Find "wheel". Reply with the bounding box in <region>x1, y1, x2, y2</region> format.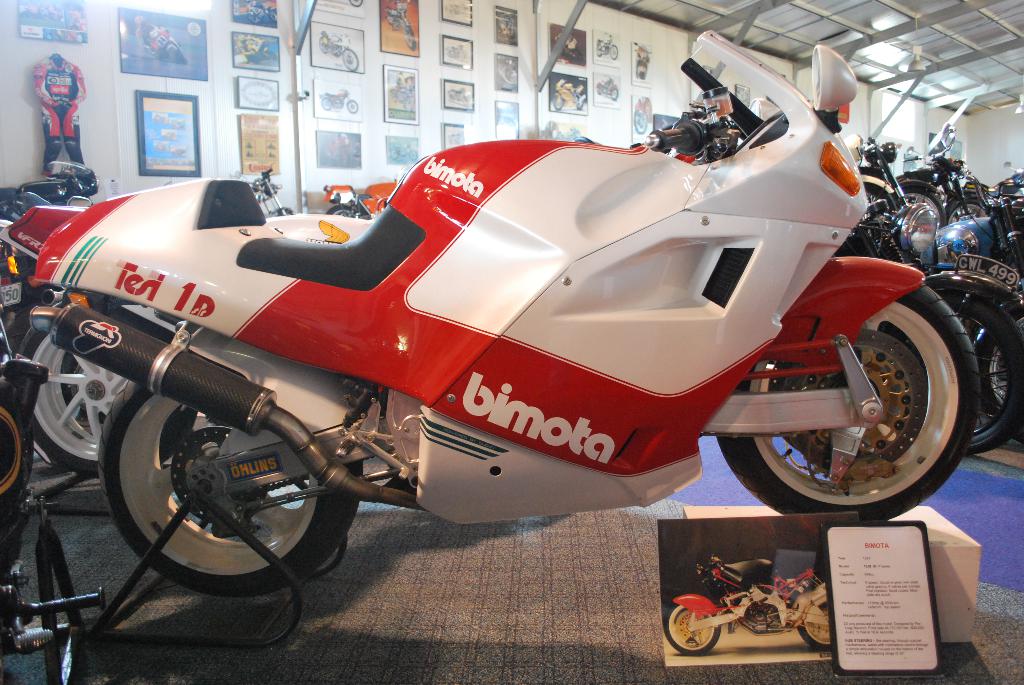
<region>390, 148, 399, 157</region>.
